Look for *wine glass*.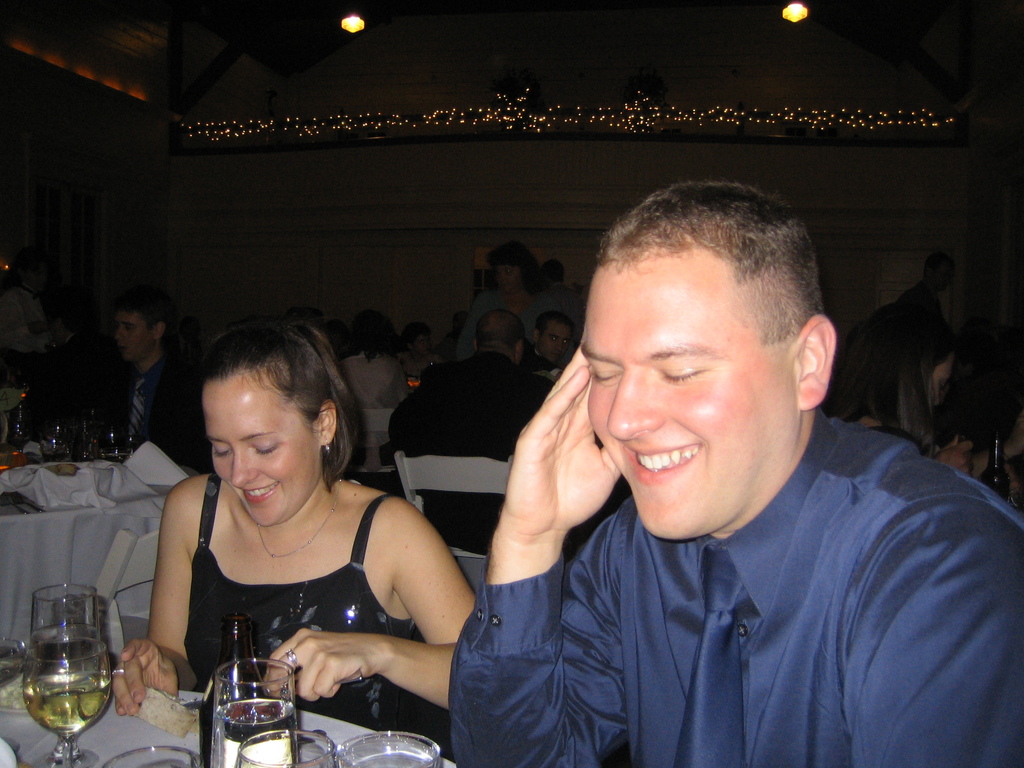
Found: 212,657,298,767.
